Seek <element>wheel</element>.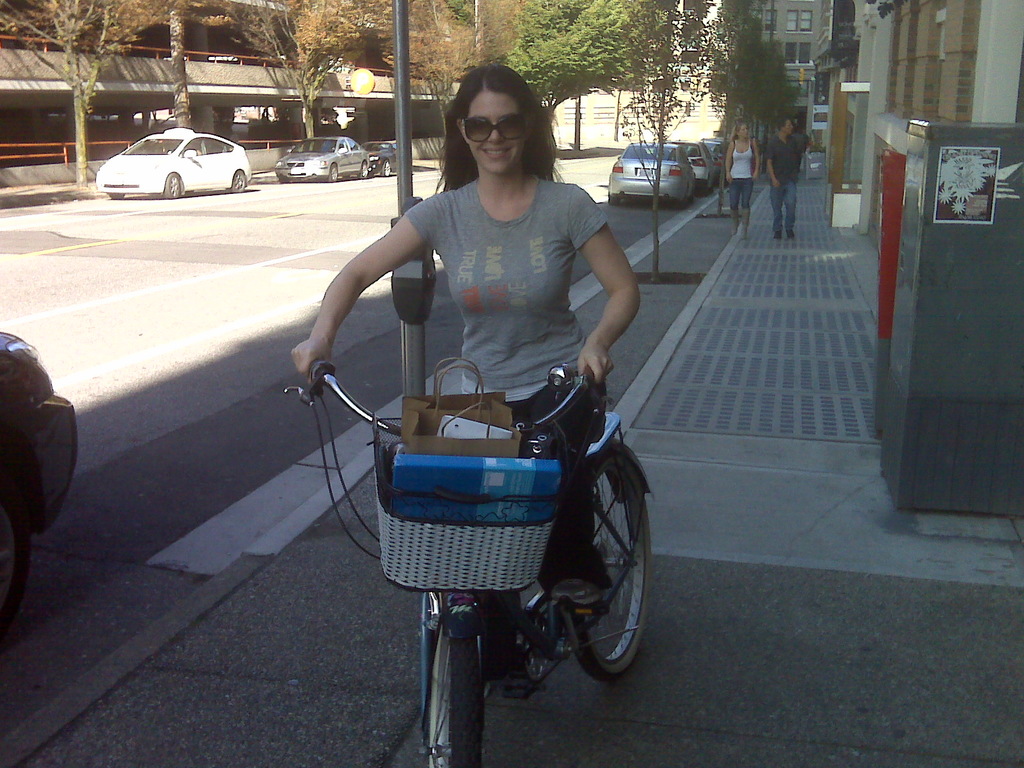
l=328, t=161, r=341, b=180.
